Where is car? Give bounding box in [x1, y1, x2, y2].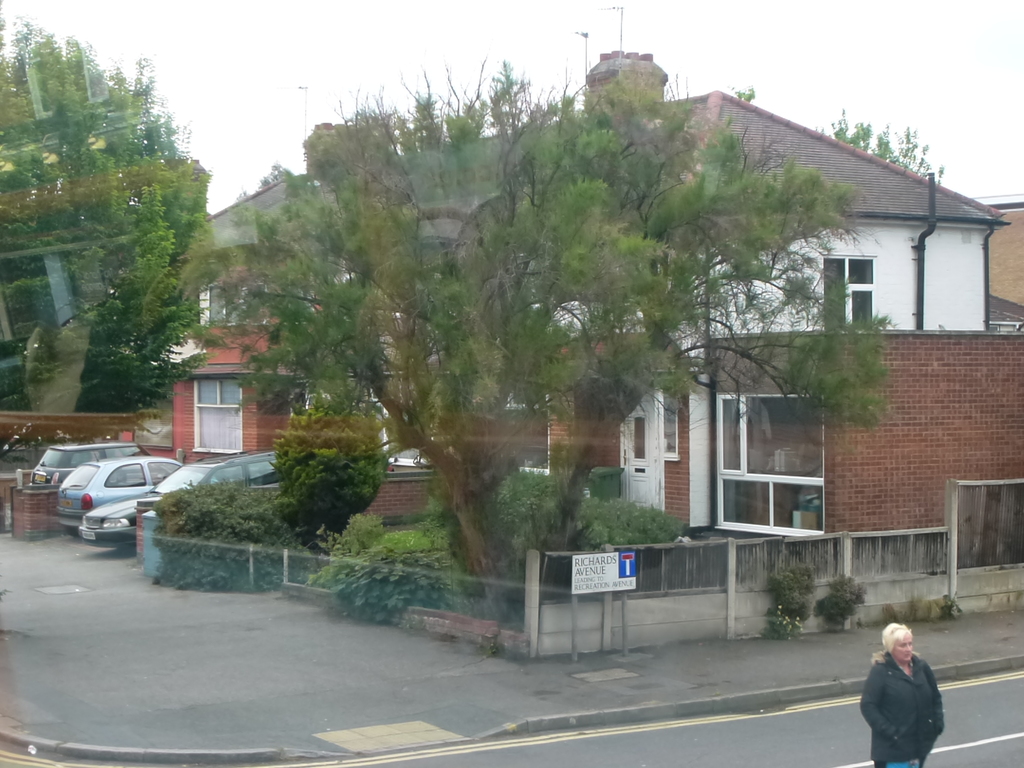
[53, 458, 183, 535].
